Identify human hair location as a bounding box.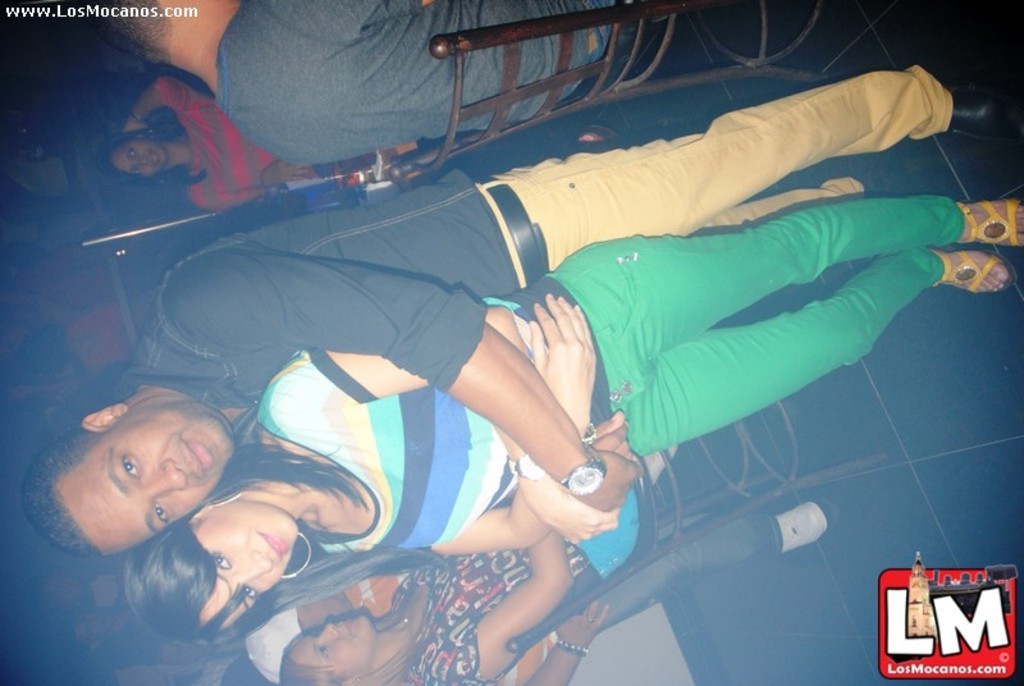
{"x1": 92, "y1": 0, "x2": 177, "y2": 69}.
